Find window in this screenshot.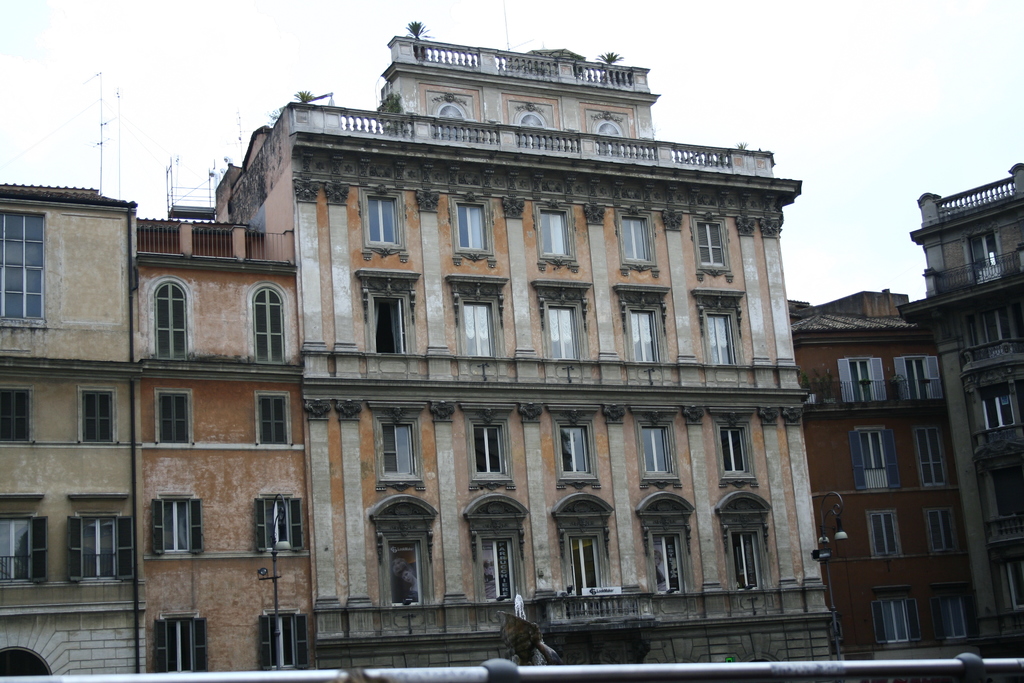
The bounding box for window is crop(988, 558, 1023, 609).
